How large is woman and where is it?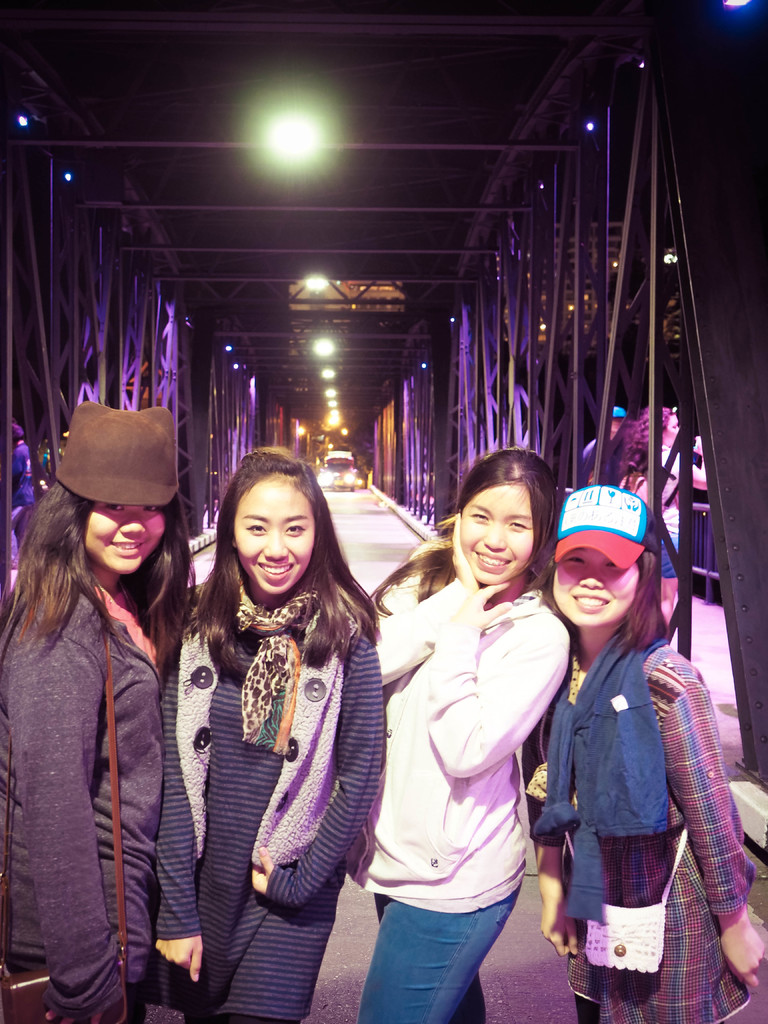
Bounding box: [x1=165, y1=445, x2=392, y2=1010].
